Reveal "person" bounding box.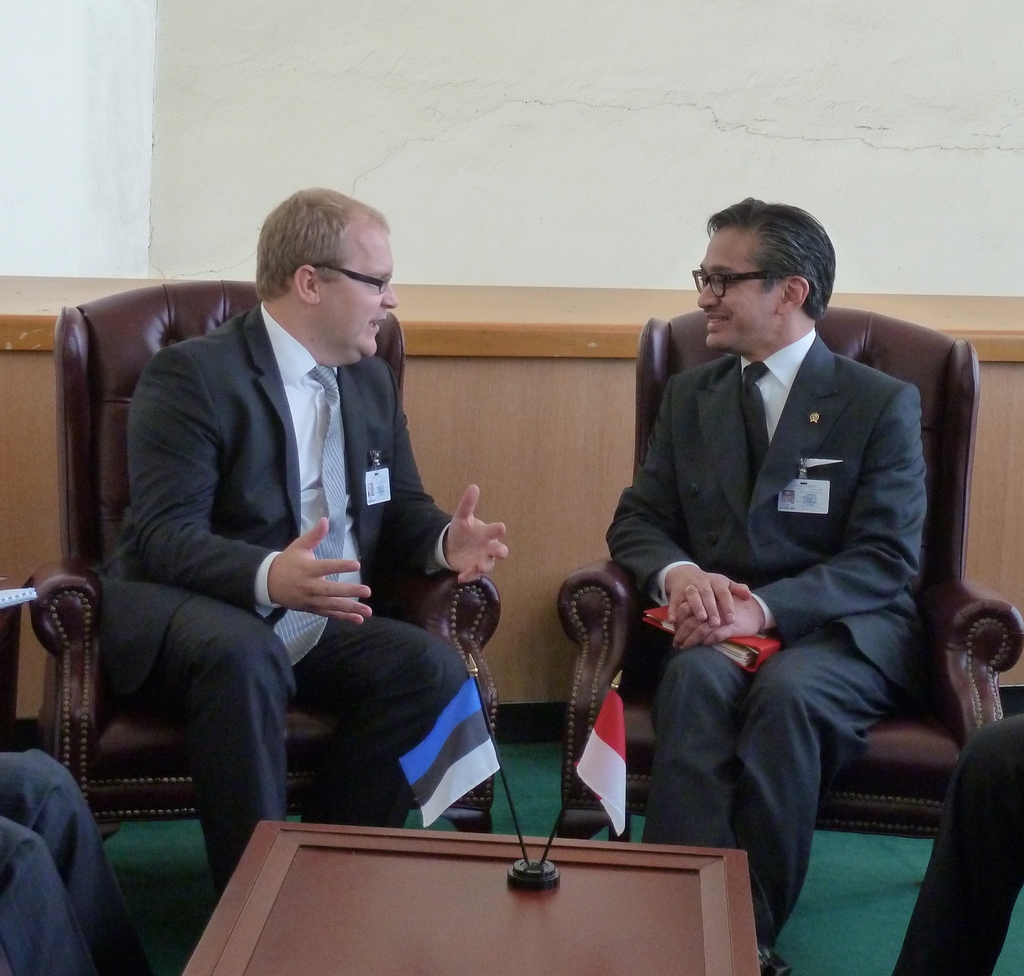
Revealed: [x1=0, y1=748, x2=156, y2=975].
